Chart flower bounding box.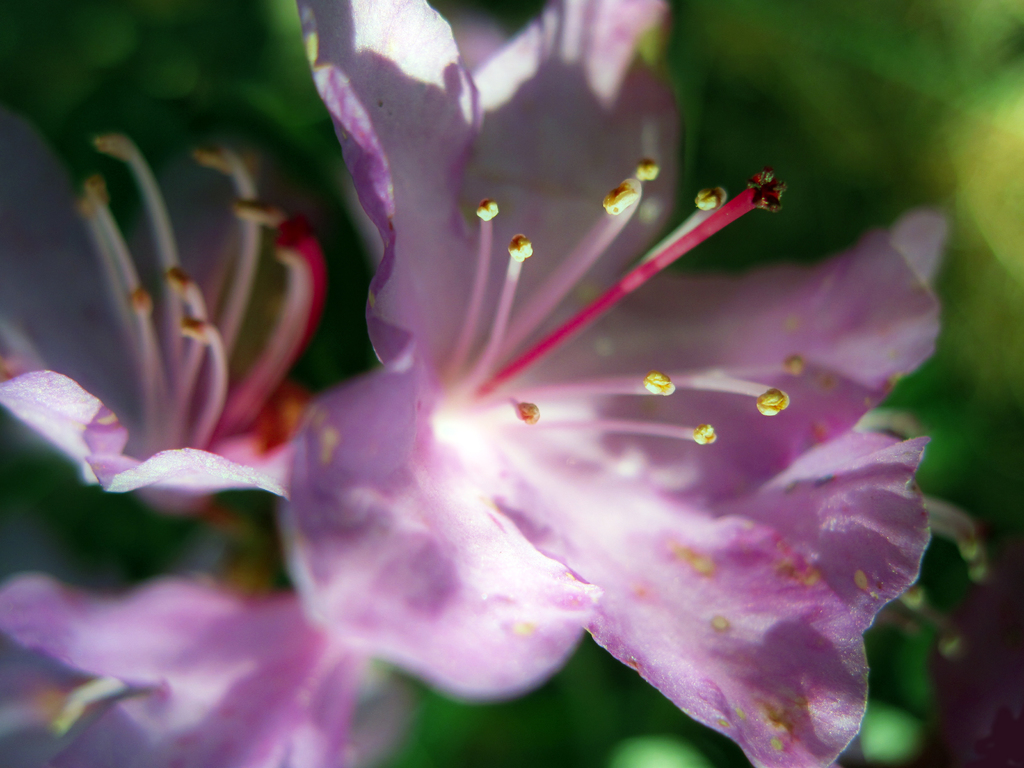
Charted: box(0, 0, 966, 767).
